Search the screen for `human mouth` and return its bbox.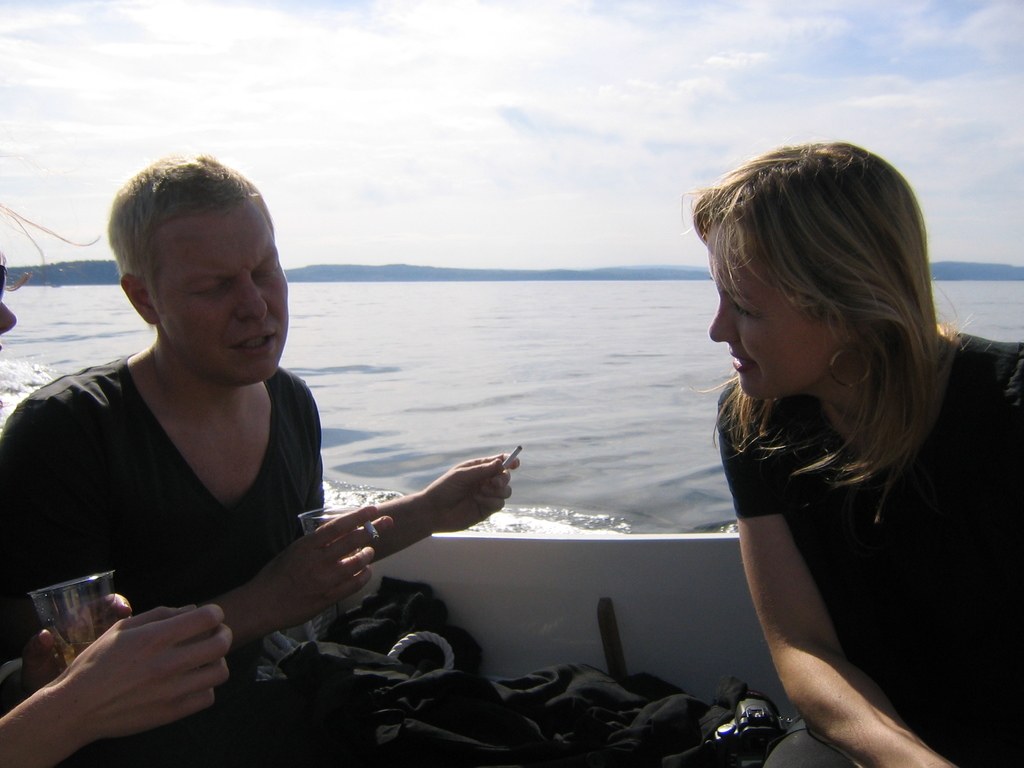
Found: locate(222, 331, 280, 362).
